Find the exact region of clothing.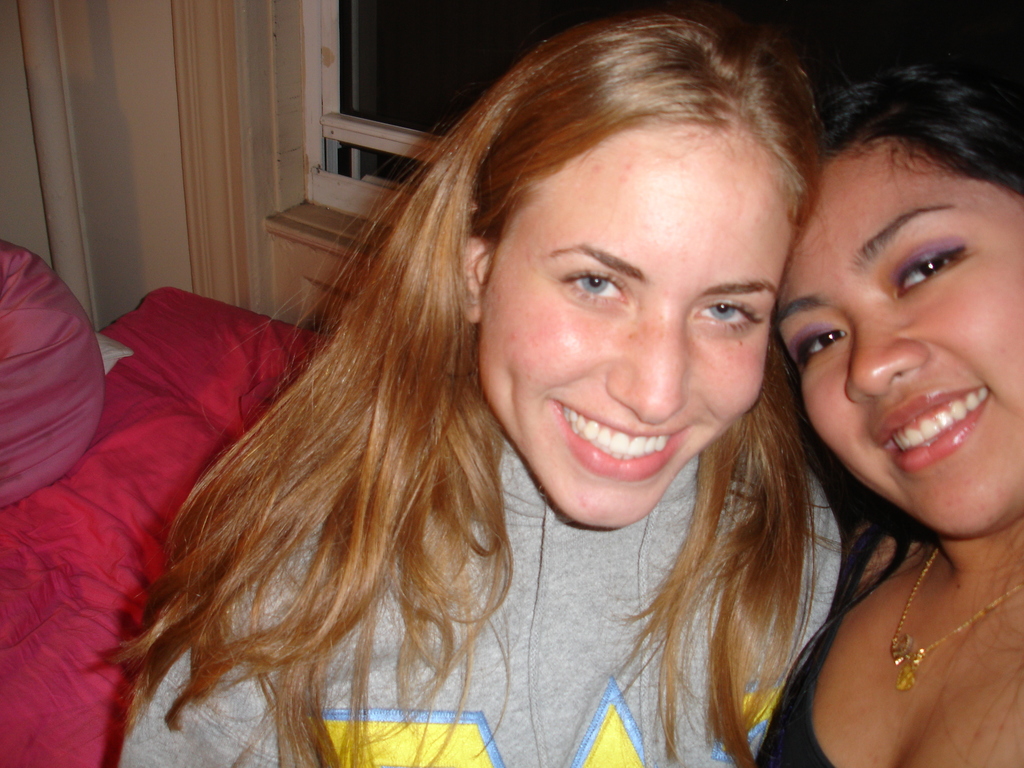
Exact region: box=[79, 190, 932, 754].
